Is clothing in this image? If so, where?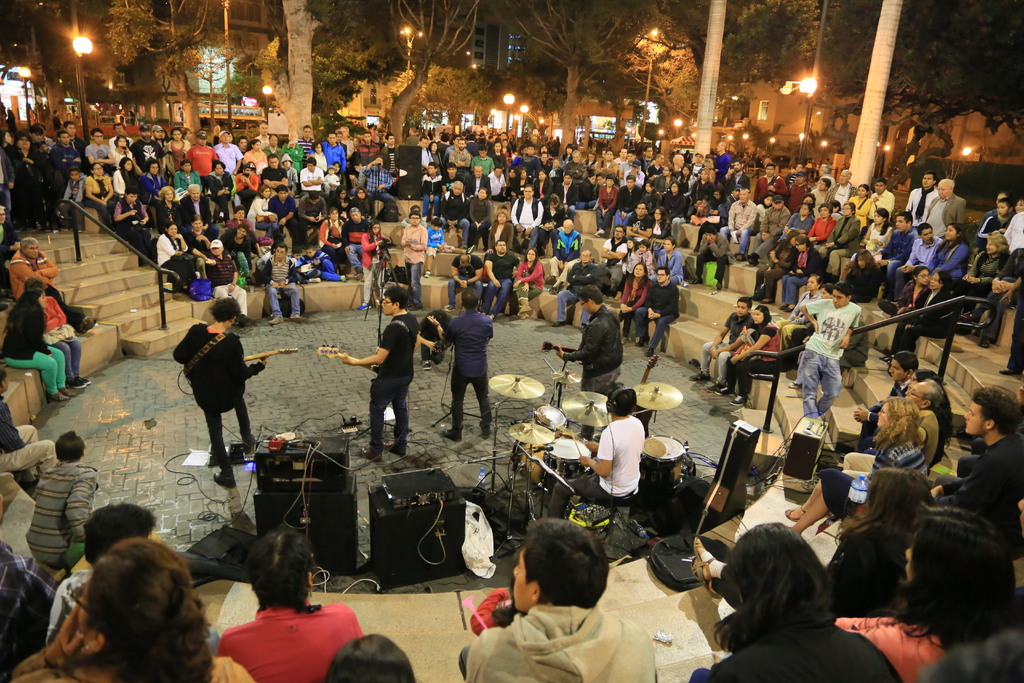
Yes, at {"left": 0, "top": 223, "right": 15, "bottom": 259}.
